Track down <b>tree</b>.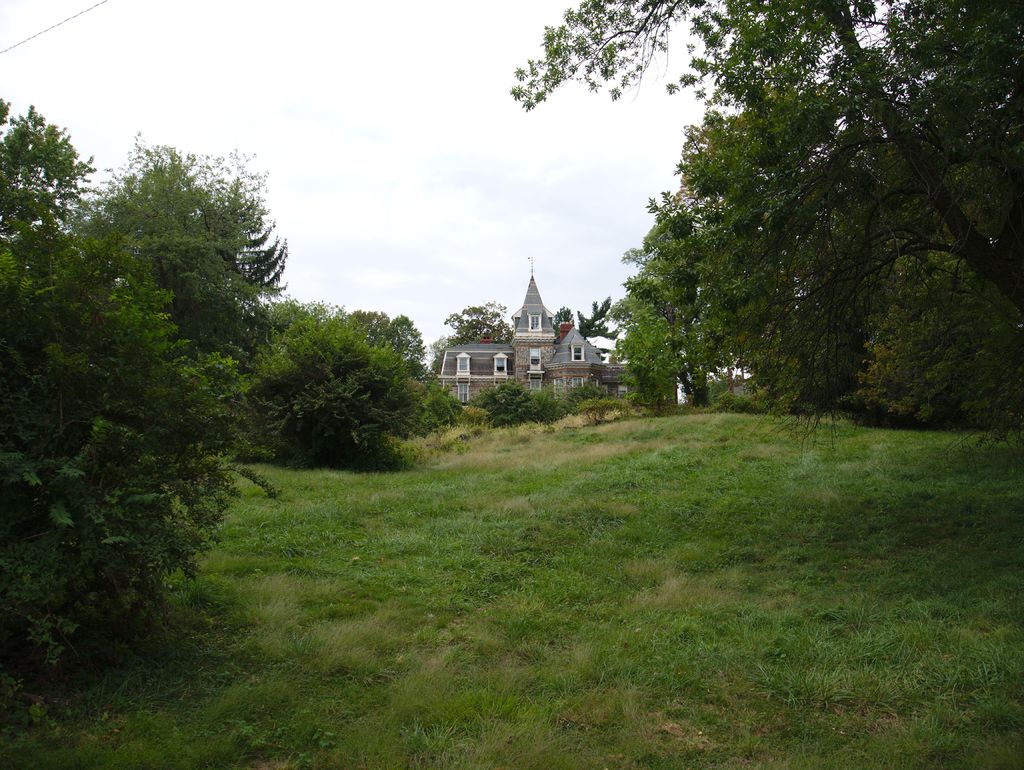
Tracked to Rect(0, 99, 285, 733).
